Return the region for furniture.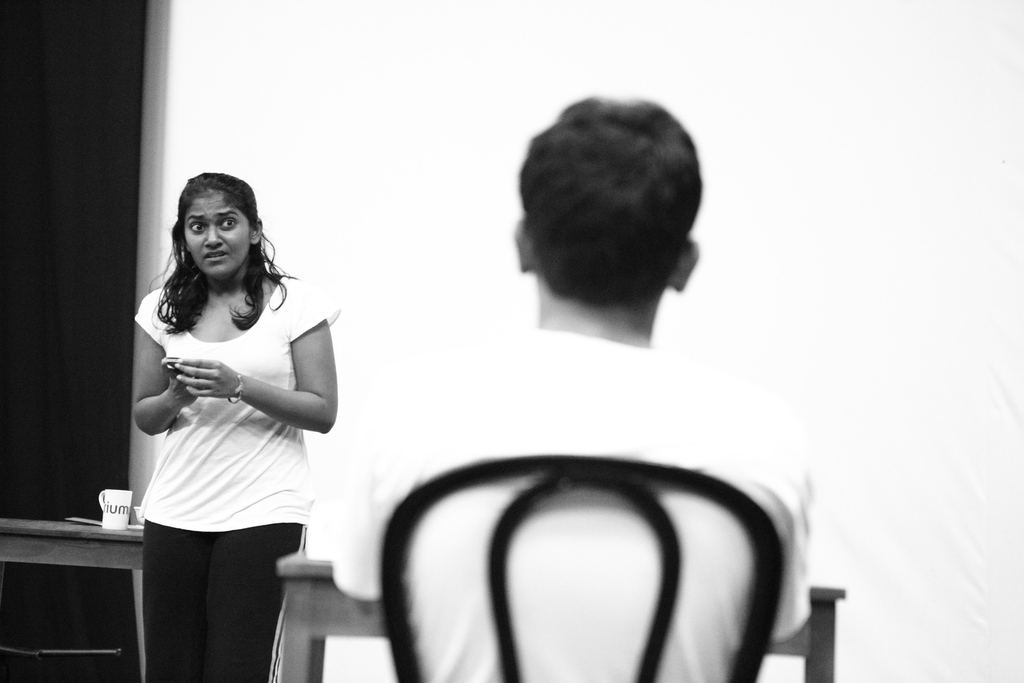
crop(0, 516, 145, 677).
